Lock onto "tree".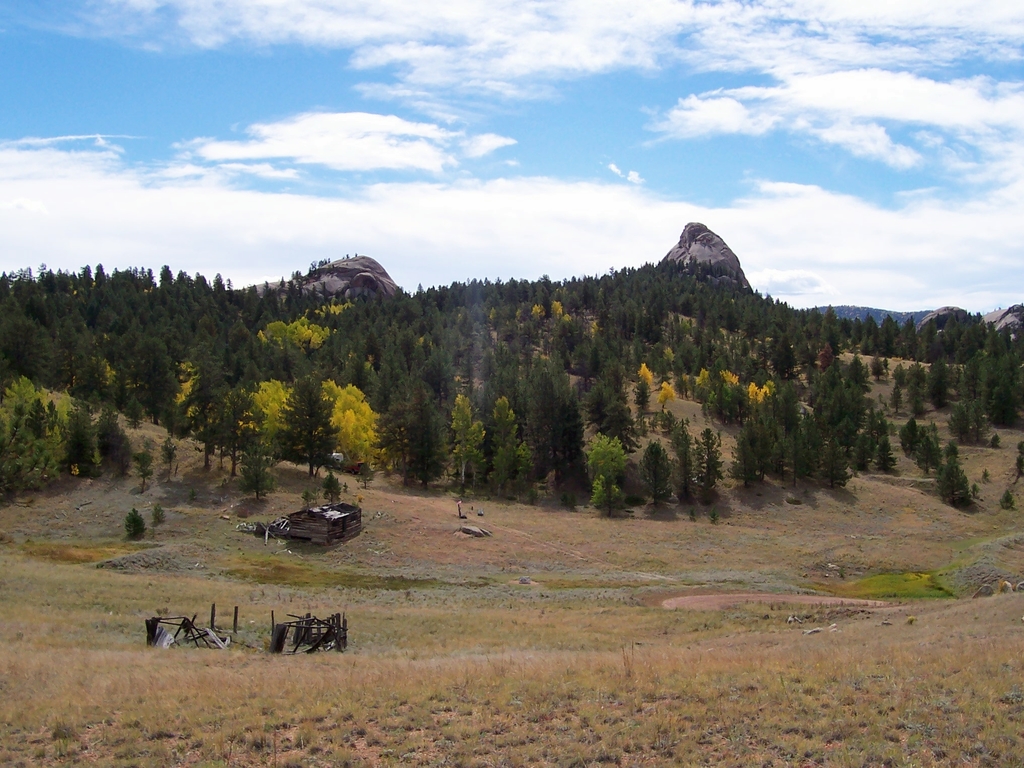
Locked: x1=762, y1=381, x2=802, y2=444.
